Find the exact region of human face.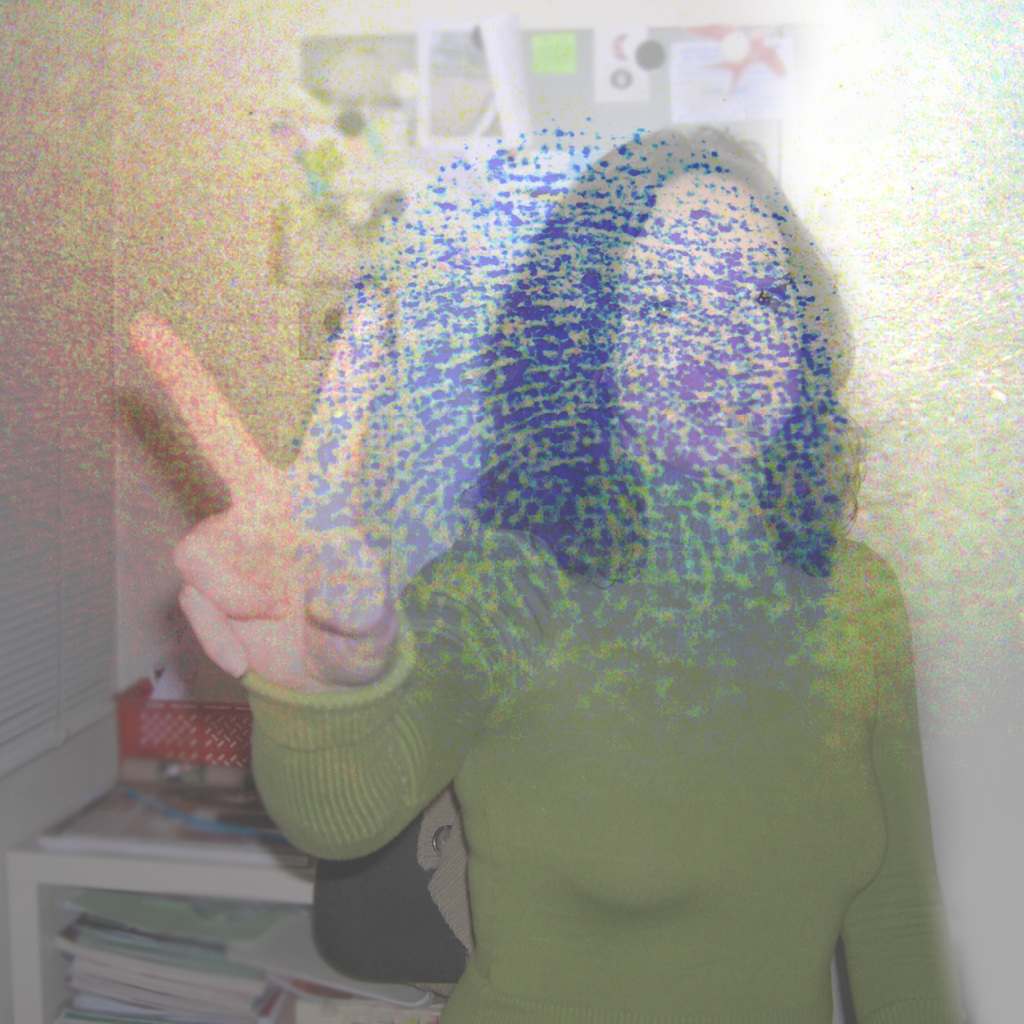
Exact region: (605, 168, 806, 466).
